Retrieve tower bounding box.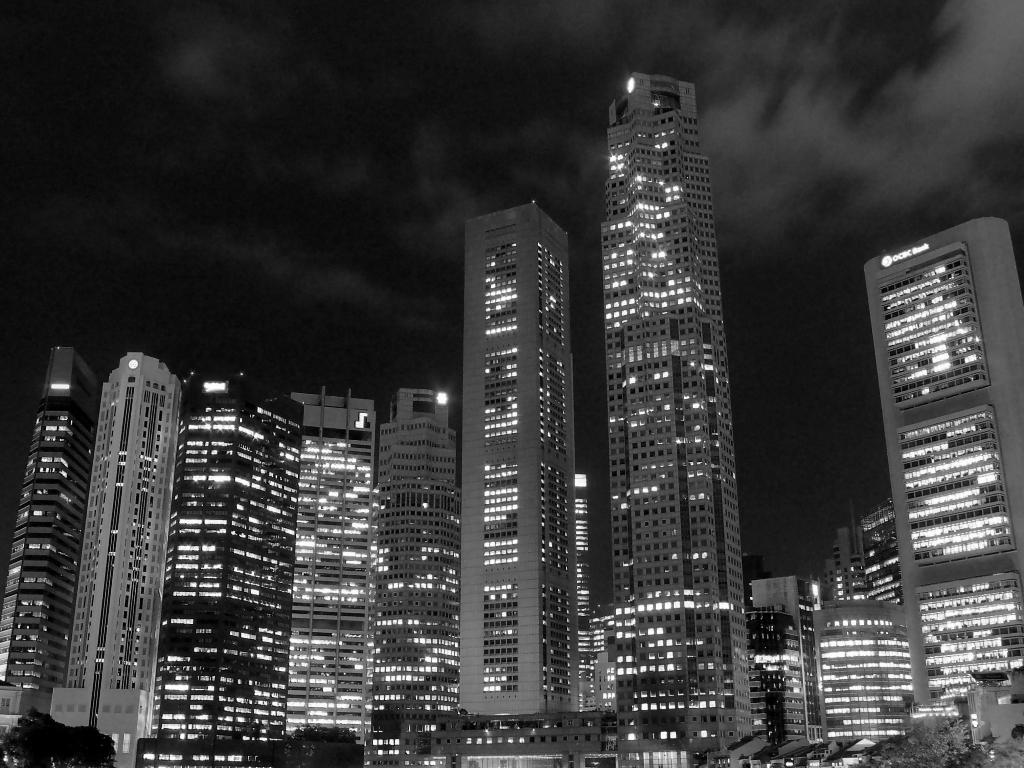
Bounding box: {"x1": 867, "y1": 216, "x2": 1023, "y2": 723}.
